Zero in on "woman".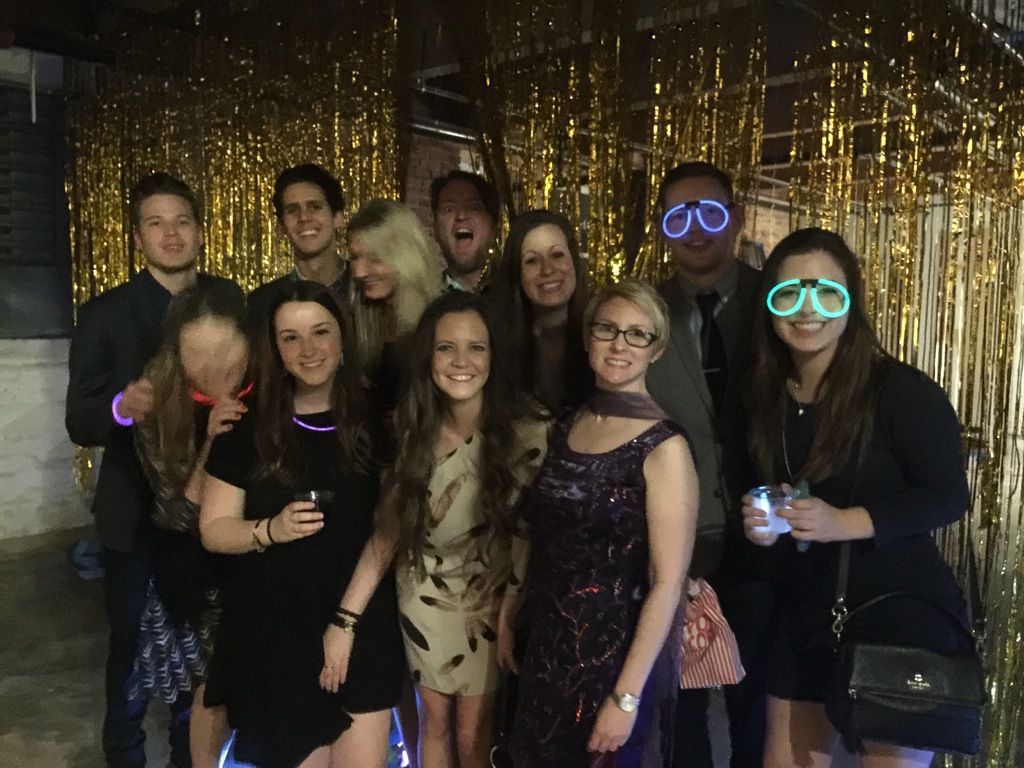
Zeroed in: (left=364, top=292, right=526, bottom=767).
